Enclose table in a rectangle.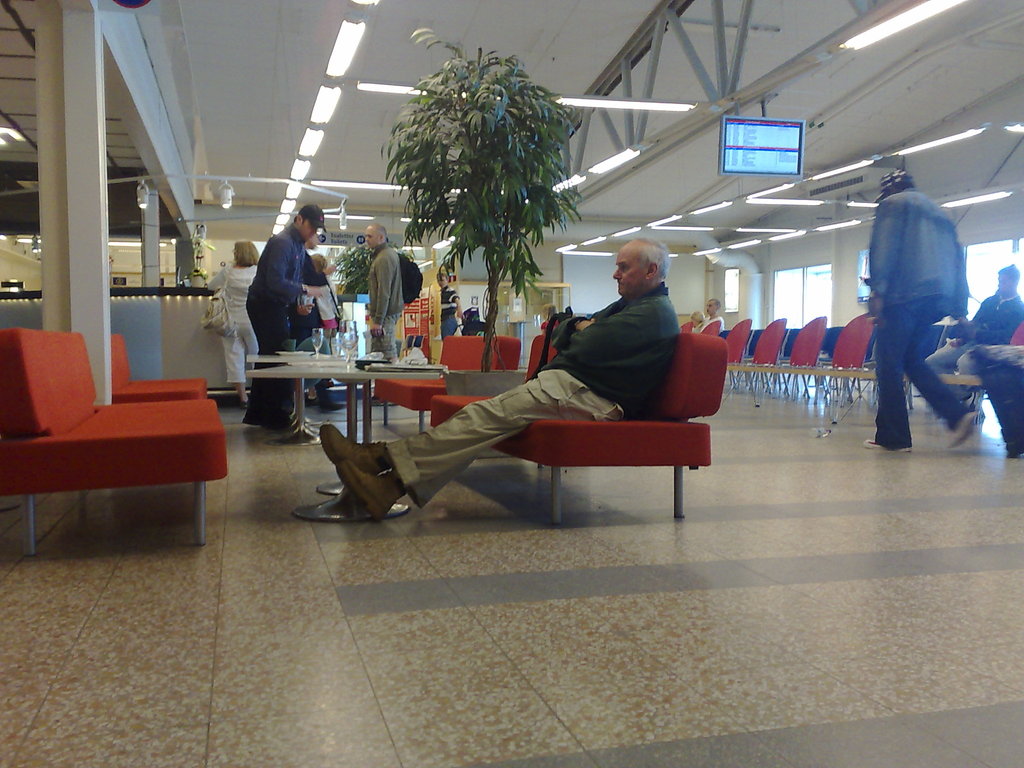
(250,351,346,448).
